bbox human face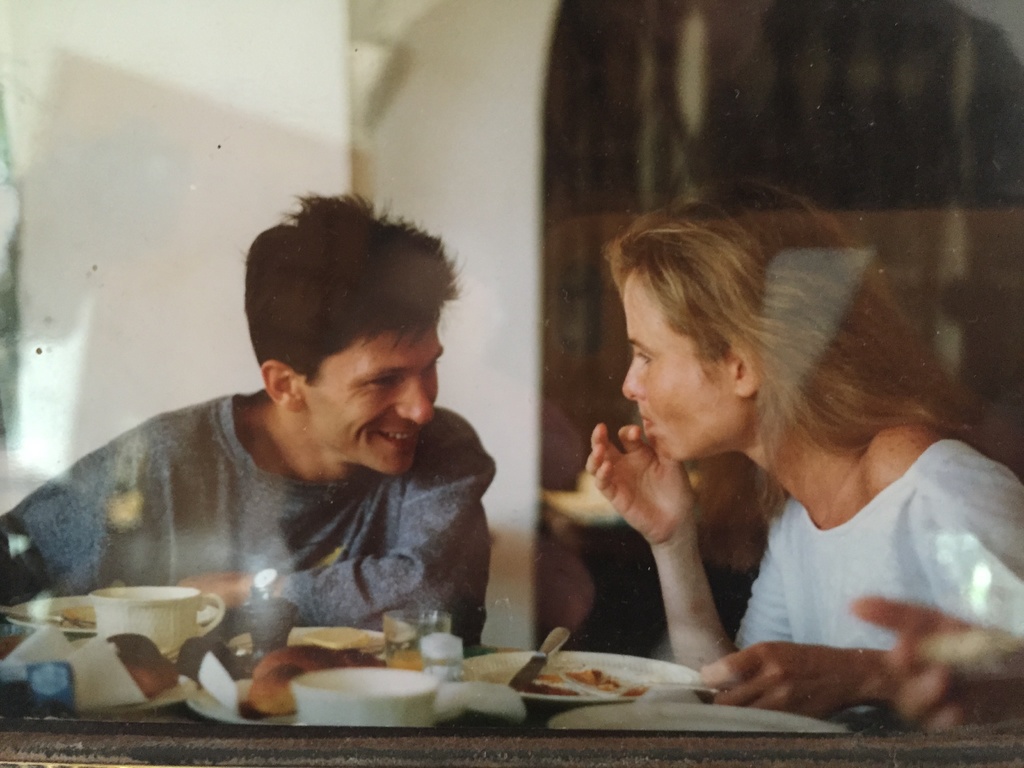
[307,312,444,476]
